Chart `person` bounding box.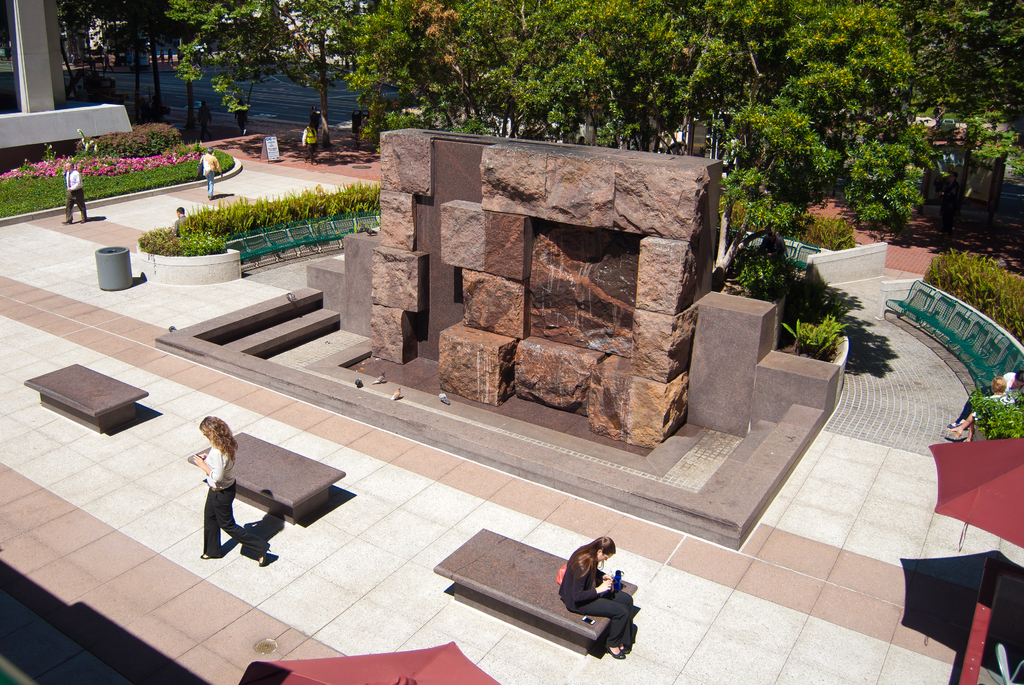
Charted: Rect(184, 413, 260, 569).
